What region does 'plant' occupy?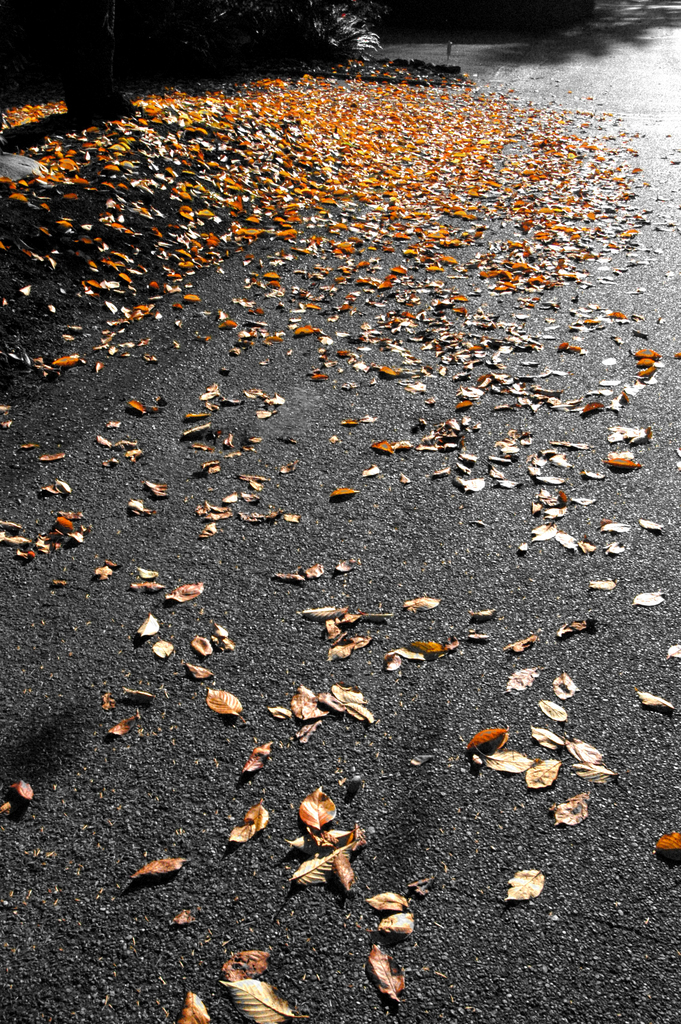
309/1/386/64.
